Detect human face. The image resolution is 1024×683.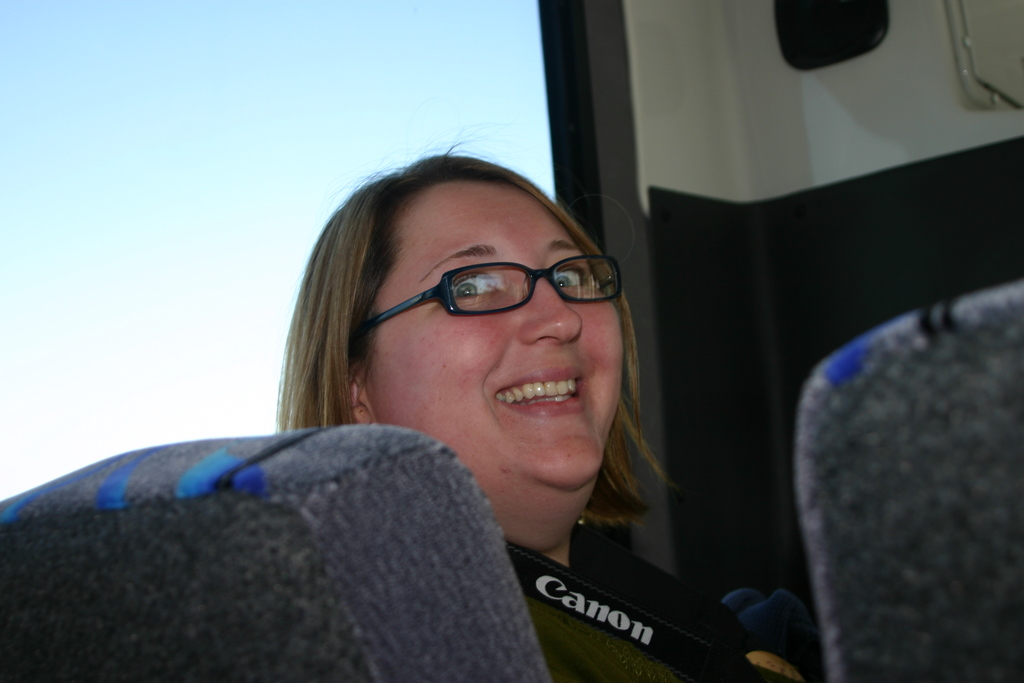
locate(371, 181, 627, 503).
